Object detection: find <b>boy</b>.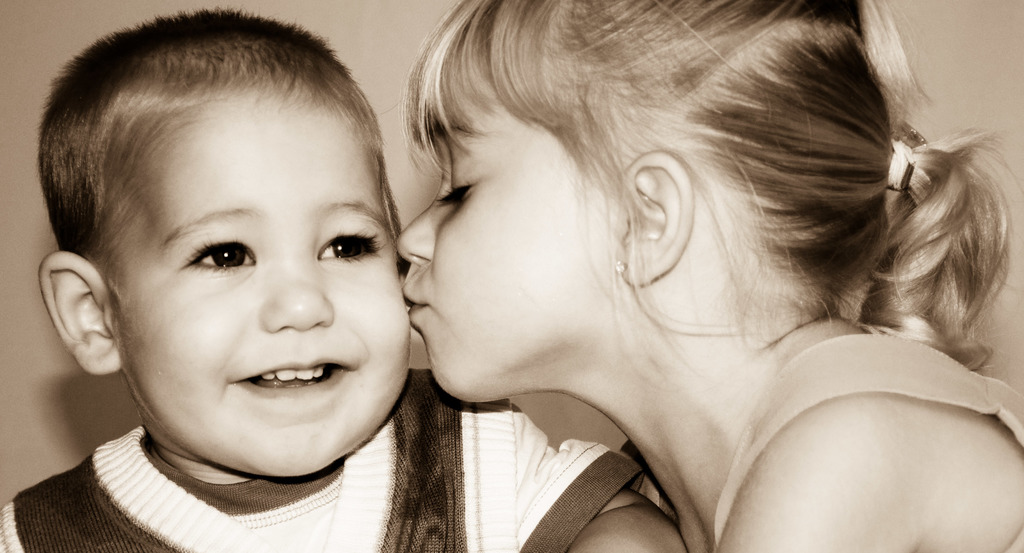
[x1=23, y1=0, x2=768, y2=532].
